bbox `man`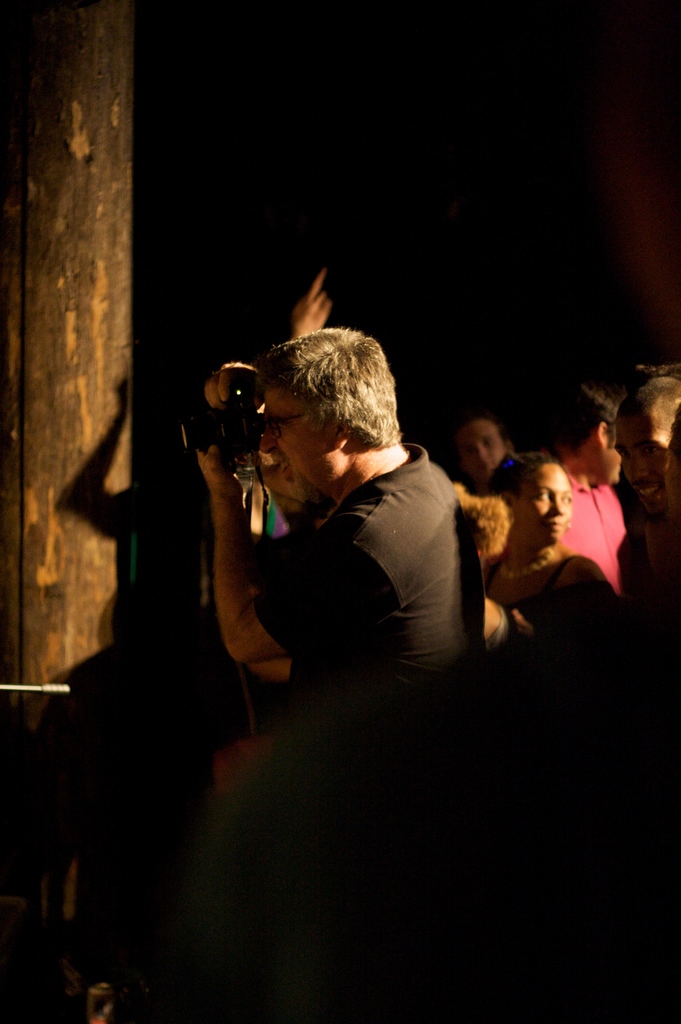
bbox(174, 327, 485, 876)
